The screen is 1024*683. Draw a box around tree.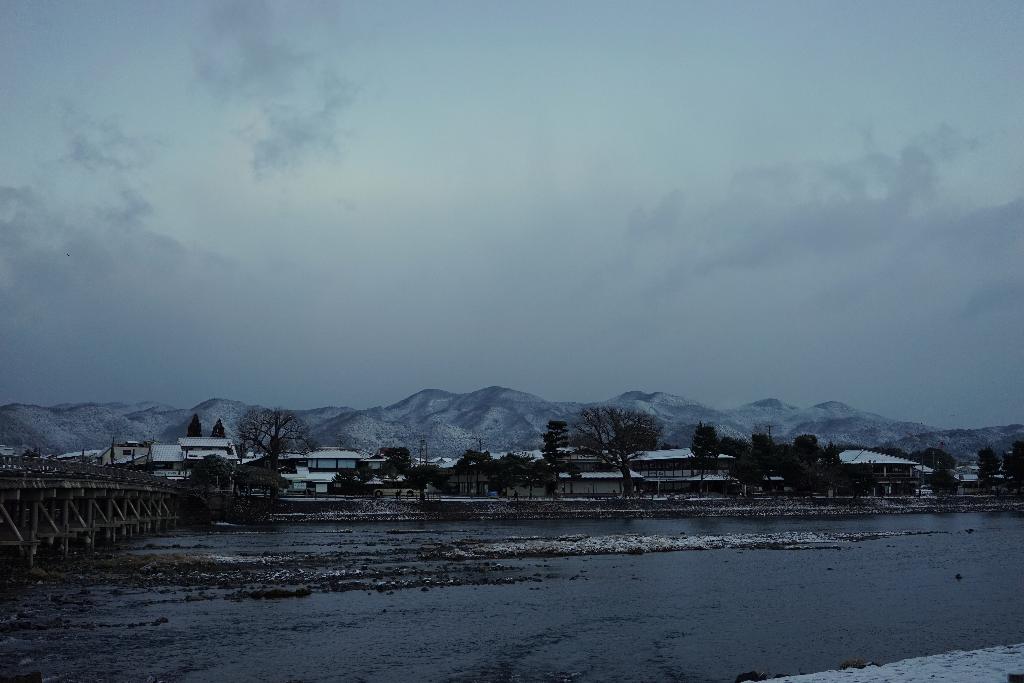
bbox=(926, 452, 955, 487).
